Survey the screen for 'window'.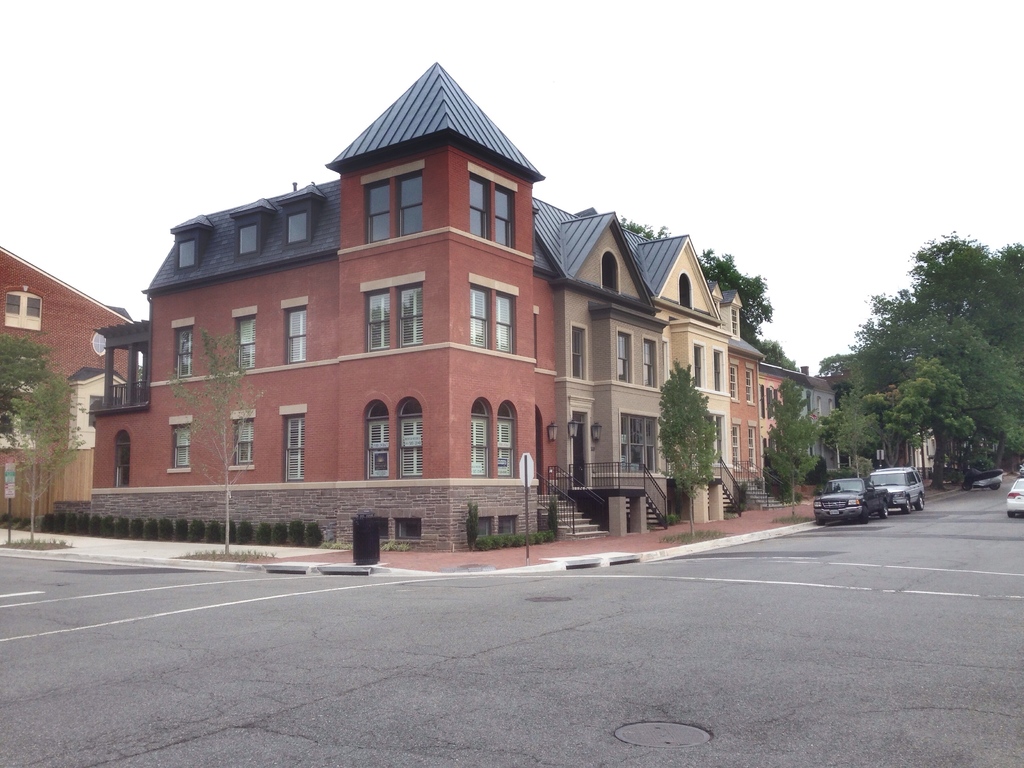
Survey found: <box>228,305,255,368</box>.
